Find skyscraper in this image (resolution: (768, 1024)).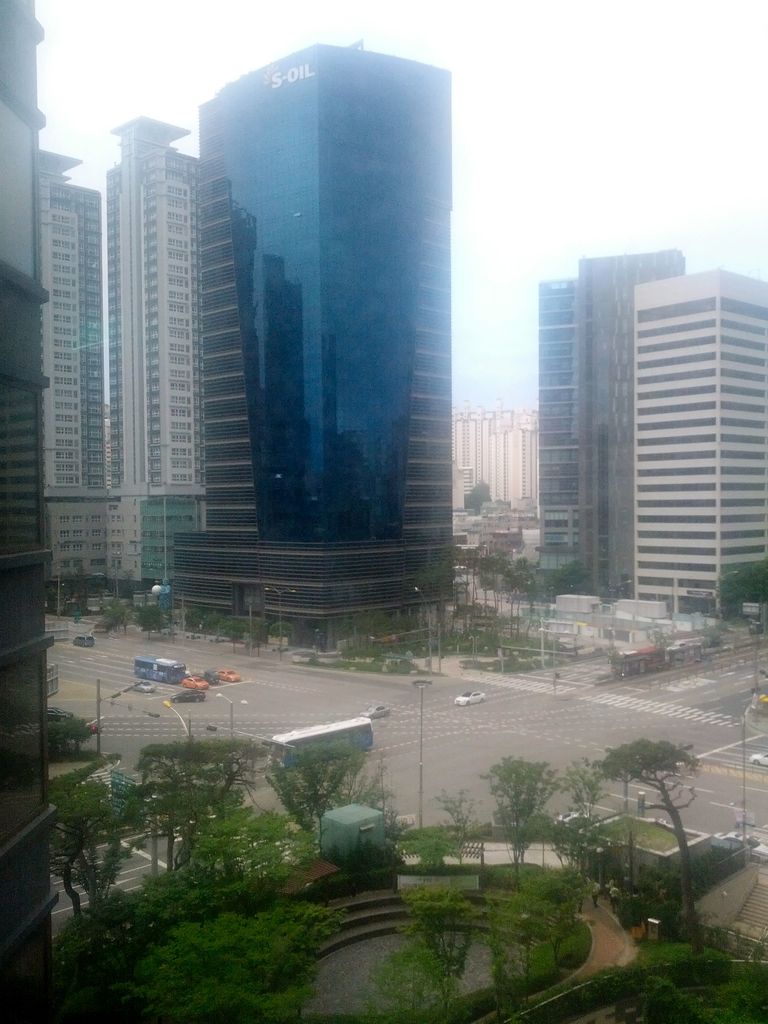
[576,249,681,600].
